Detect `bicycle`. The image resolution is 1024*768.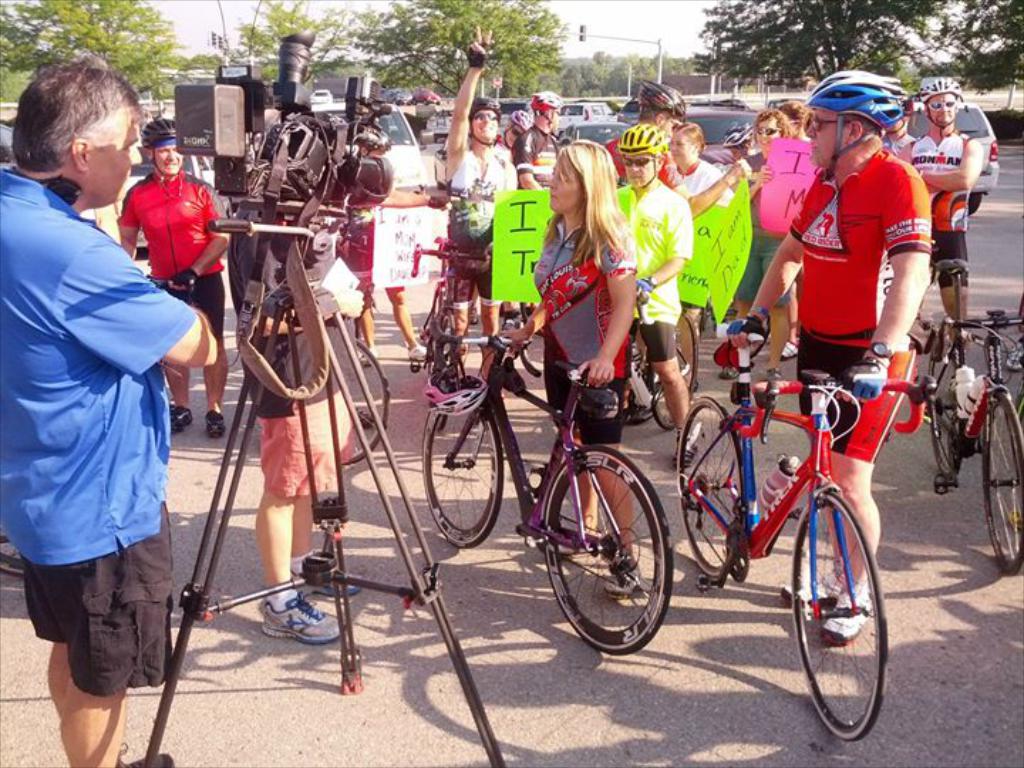
x1=421 y1=309 x2=671 y2=656.
